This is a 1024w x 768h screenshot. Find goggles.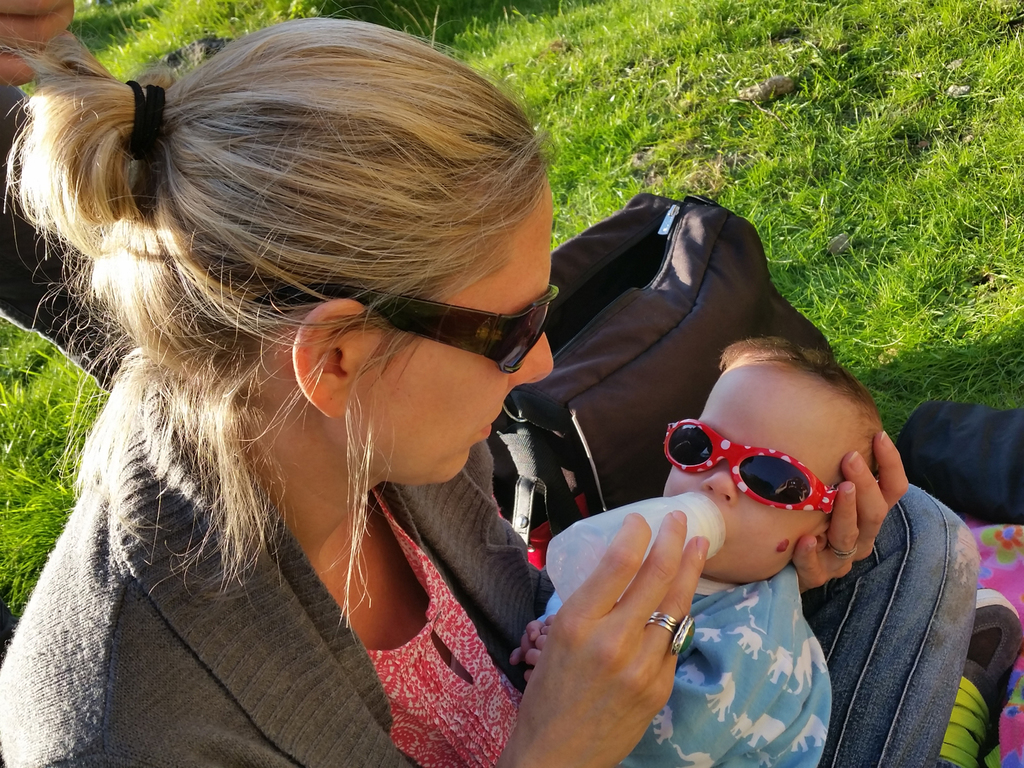
Bounding box: locate(617, 418, 859, 530).
